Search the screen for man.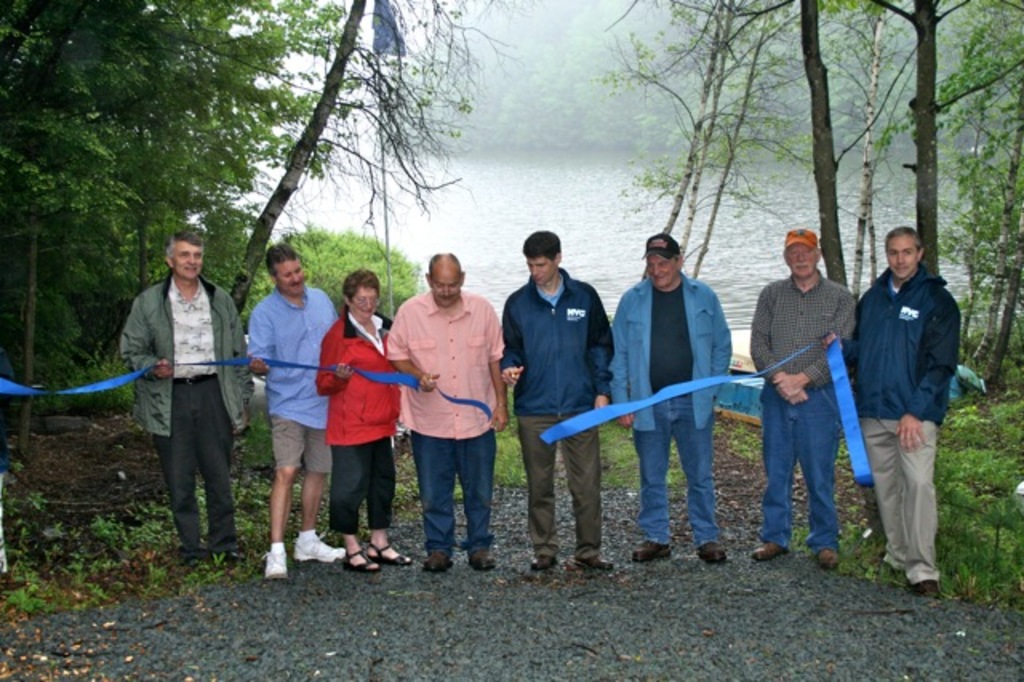
Found at l=120, t=229, r=254, b=562.
